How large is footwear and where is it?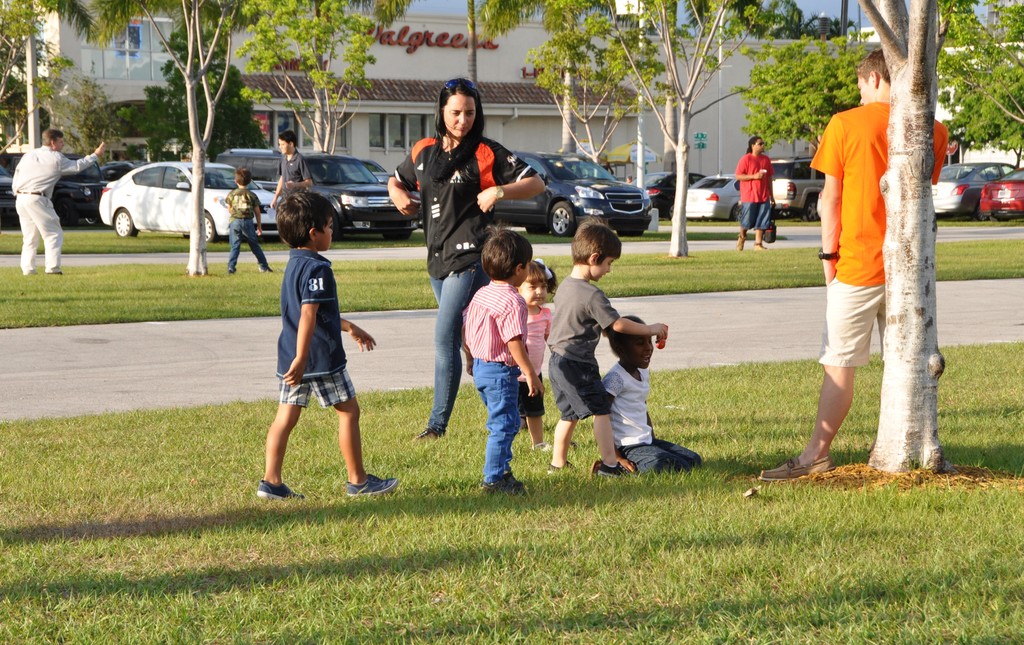
Bounding box: crop(259, 267, 273, 272).
